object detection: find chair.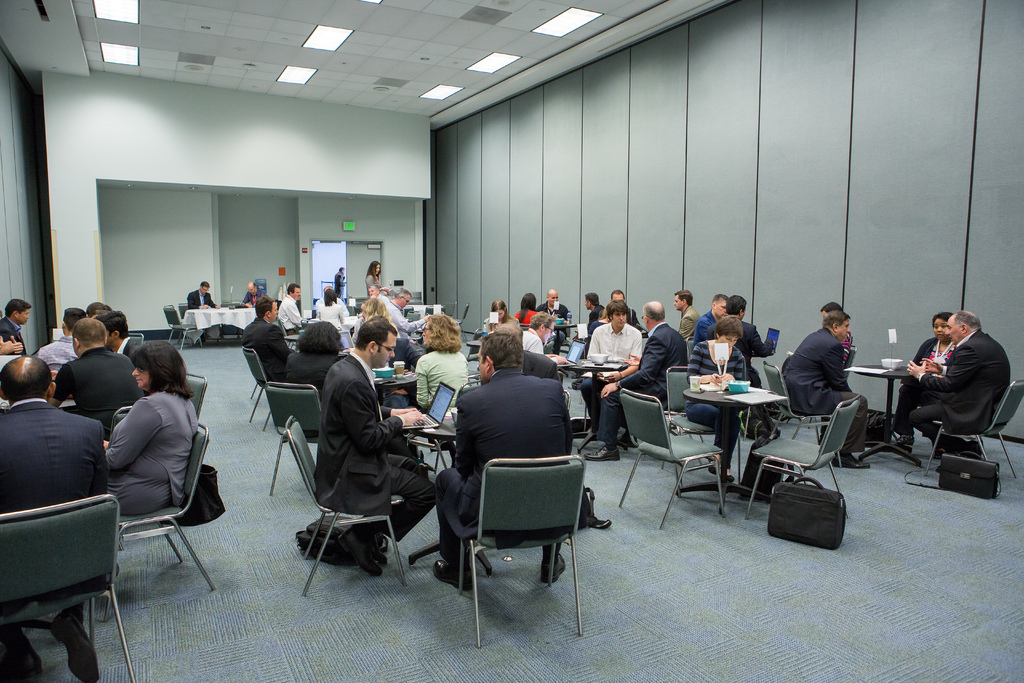
bbox(184, 375, 205, 414).
